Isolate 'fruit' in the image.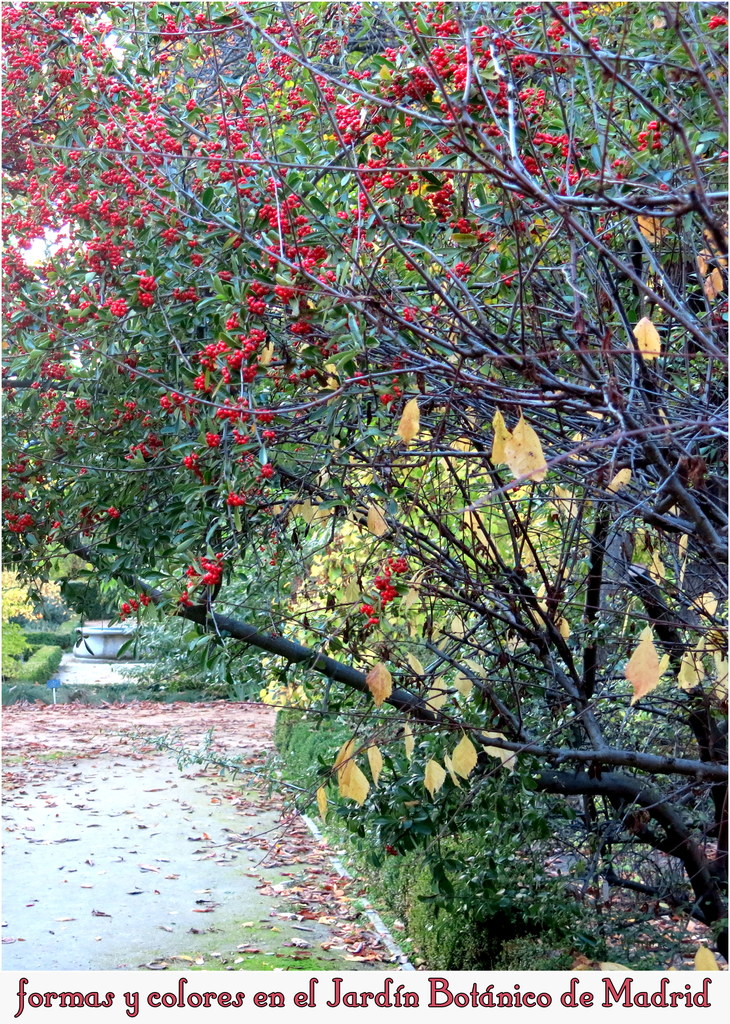
Isolated region: 77,465,88,477.
